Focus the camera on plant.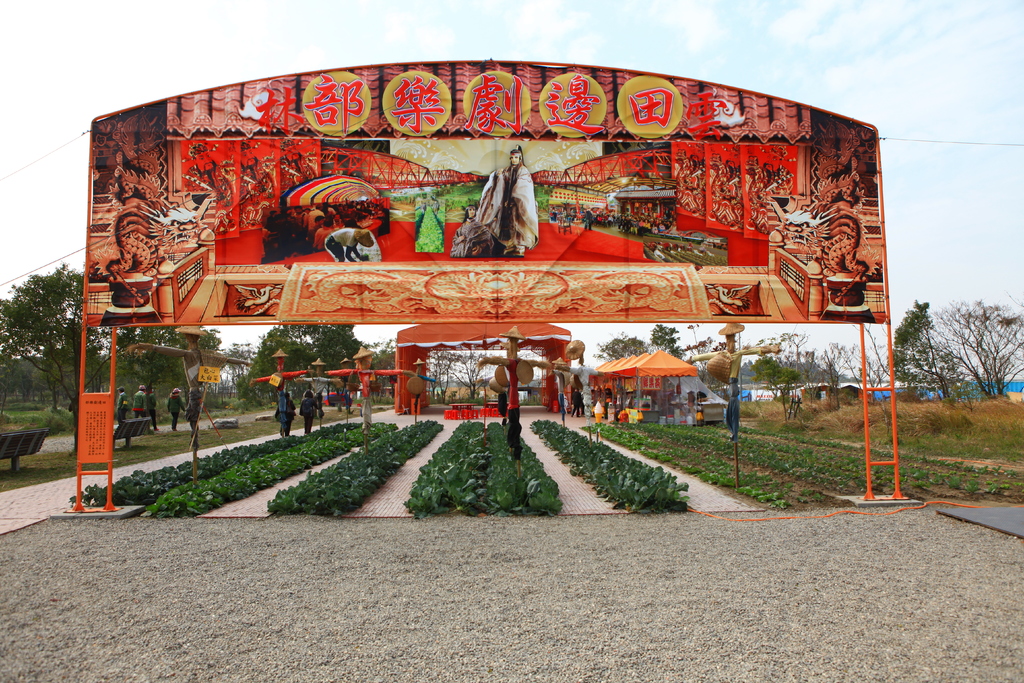
Focus region: [x1=532, y1=179, x2=552, y2=213].
